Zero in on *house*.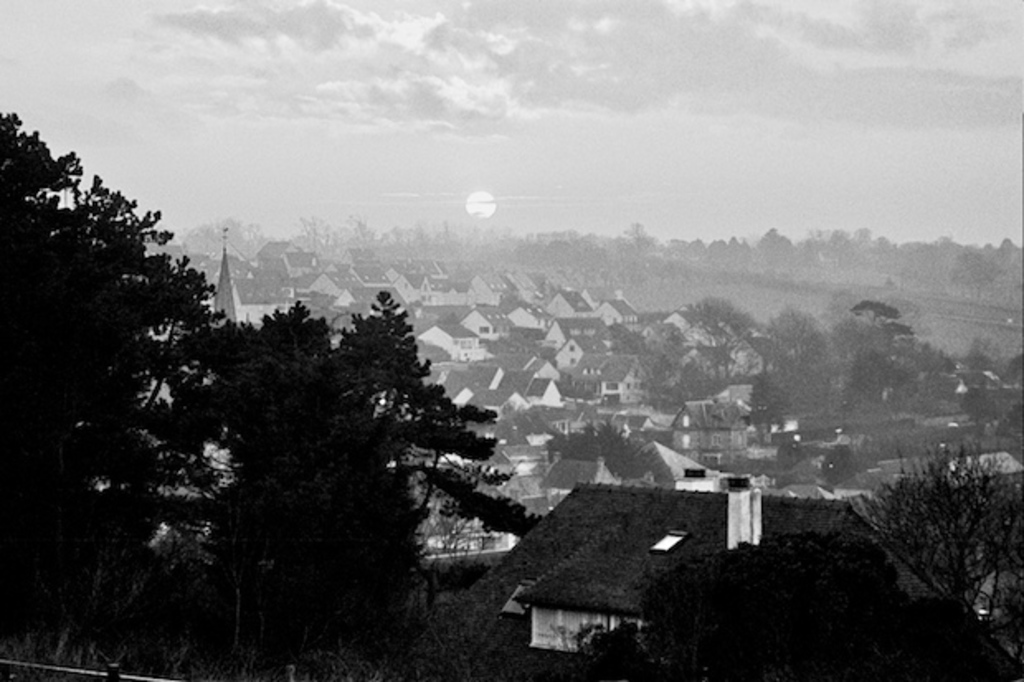
Zeroed in: [390,271,438,299].
